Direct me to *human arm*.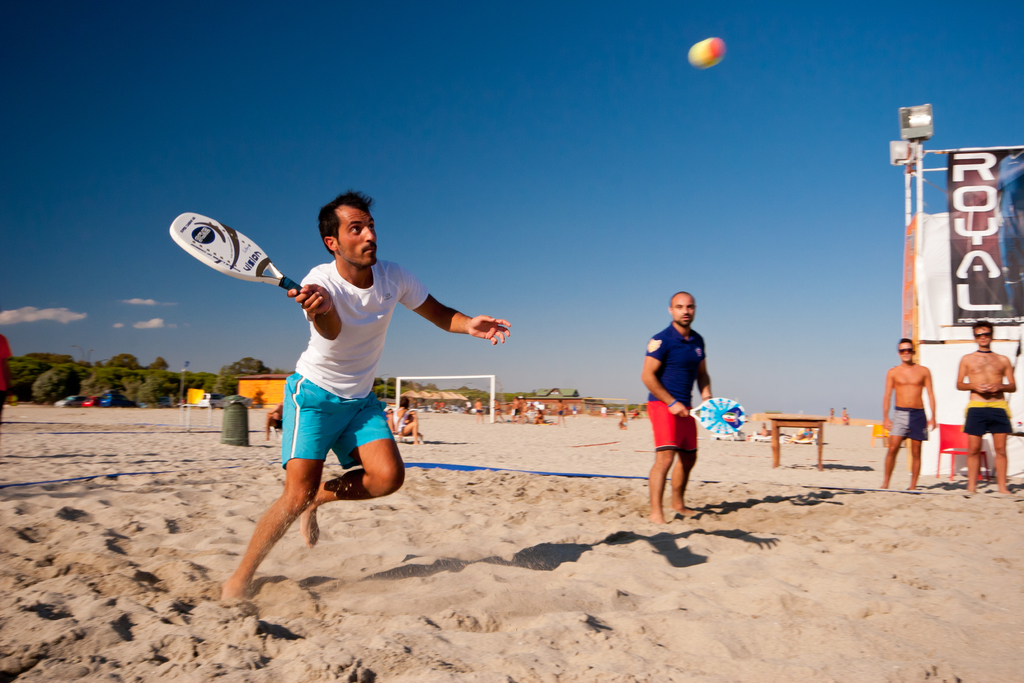
Direction: detection(881, 372, 896, 425).
